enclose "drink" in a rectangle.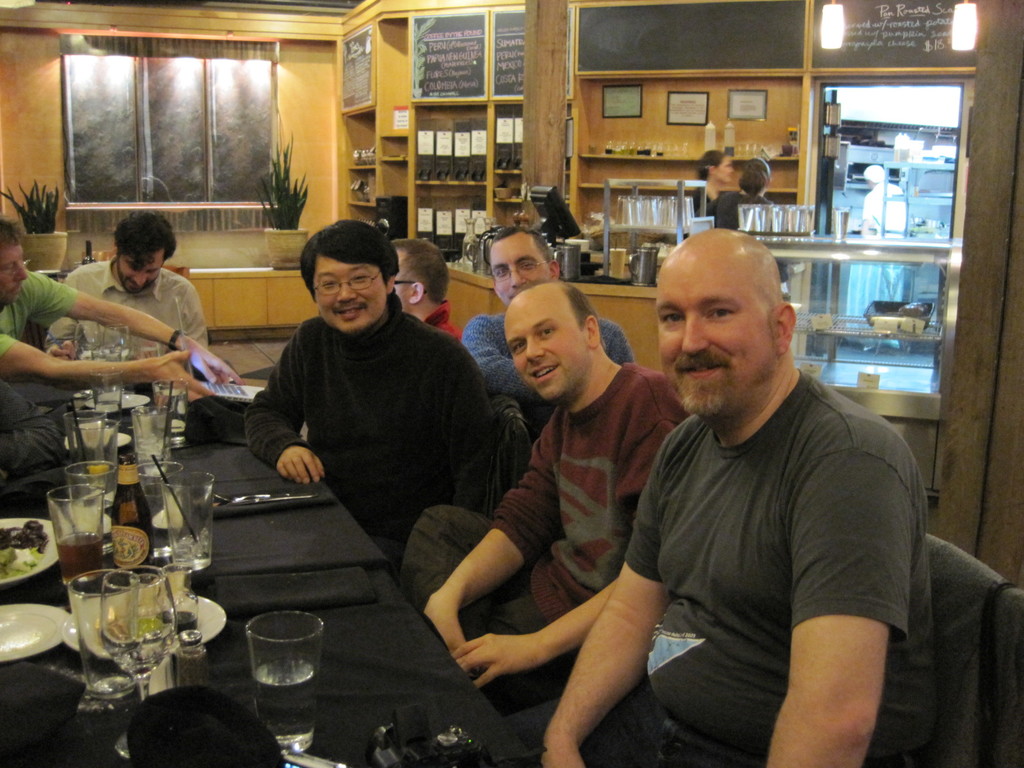
[x1=228, y1=625, x2=323, y2=719].
